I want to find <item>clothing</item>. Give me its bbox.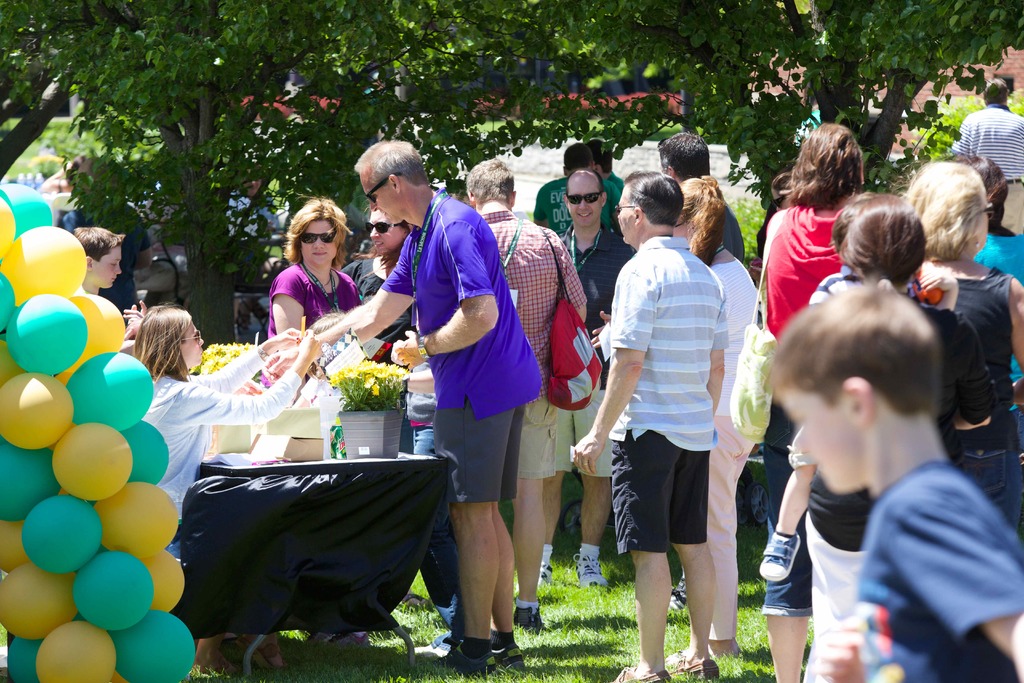
bbox(475, 213, 564, 380).
